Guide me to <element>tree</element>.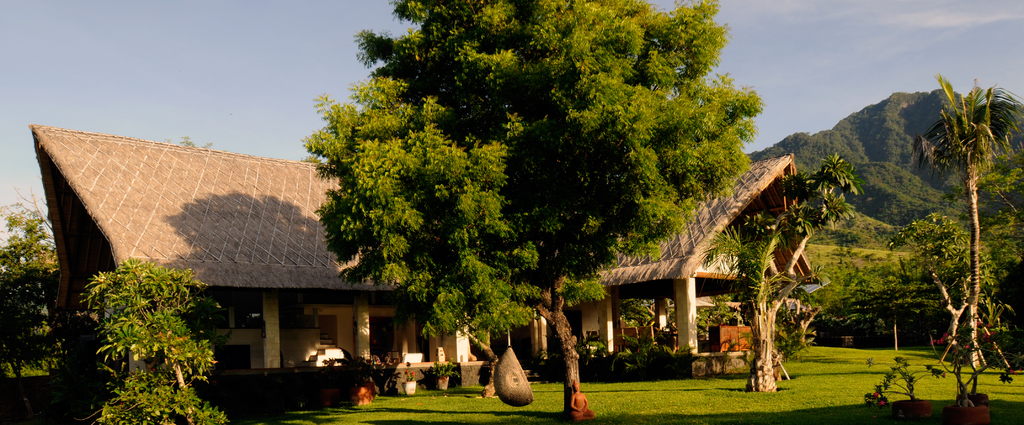
Guidance: detection(892, 209, 997, 348).
